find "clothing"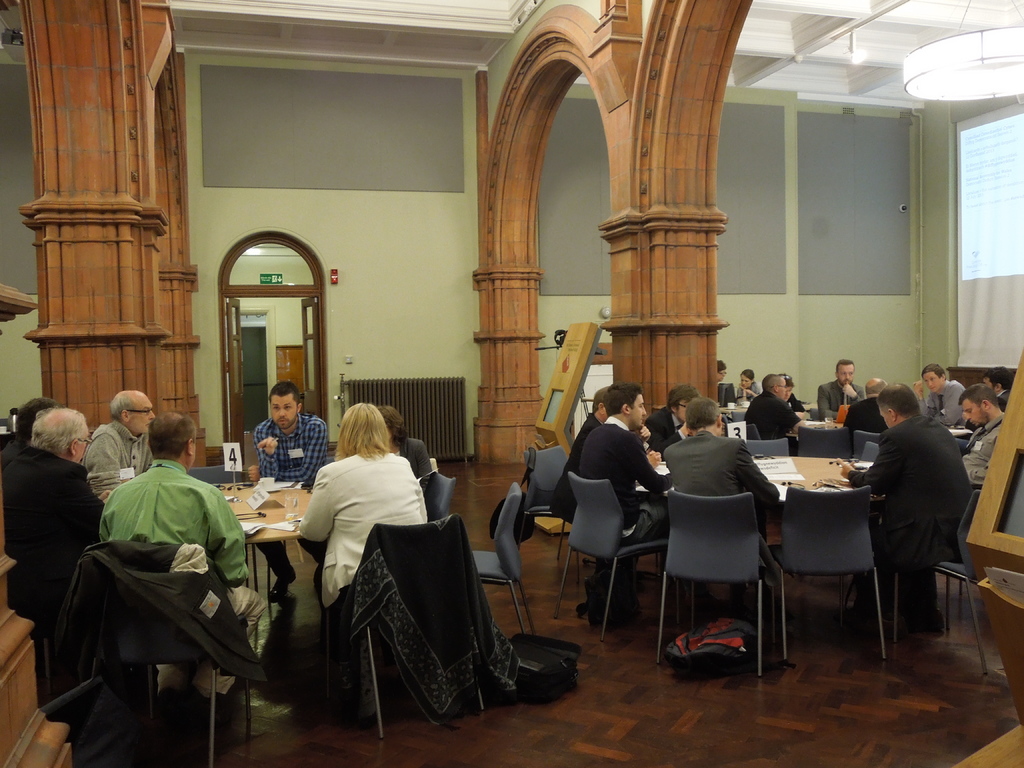
[x1=0, y1=427, x2=29, y2=463]
